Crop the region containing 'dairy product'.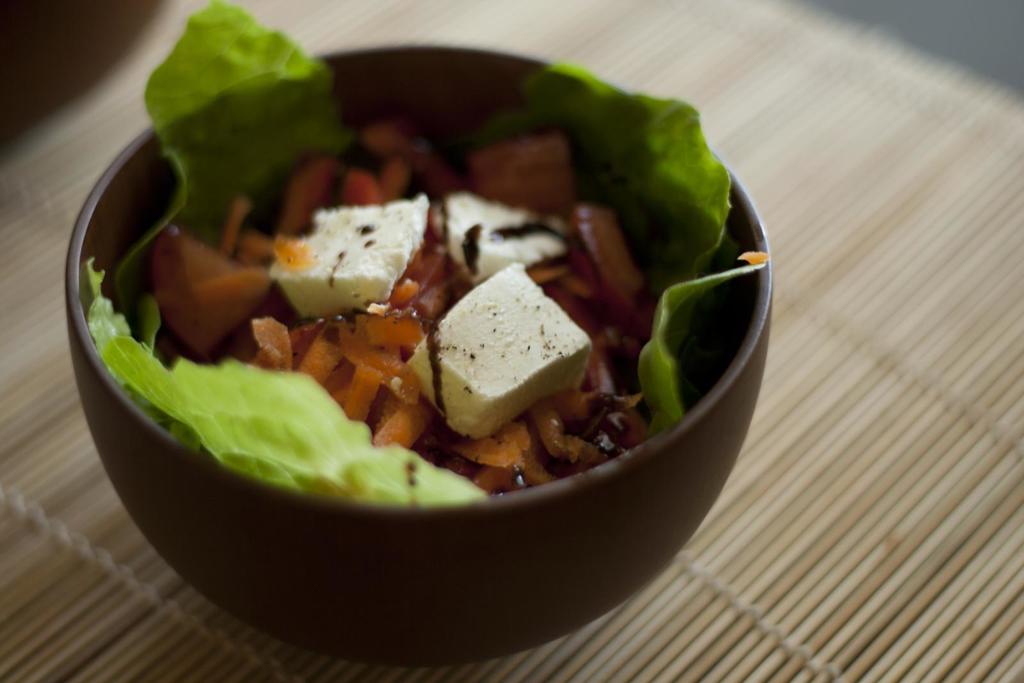
Crop region: 452, 180, 552, 285.
